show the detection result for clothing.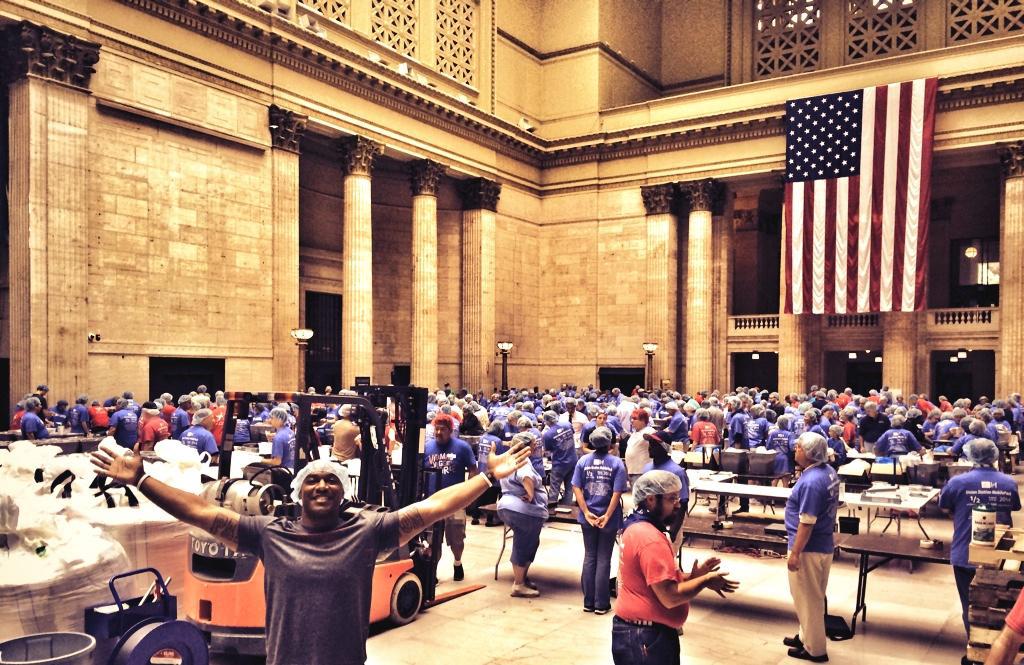
rect(500, 457, 547, 553).
